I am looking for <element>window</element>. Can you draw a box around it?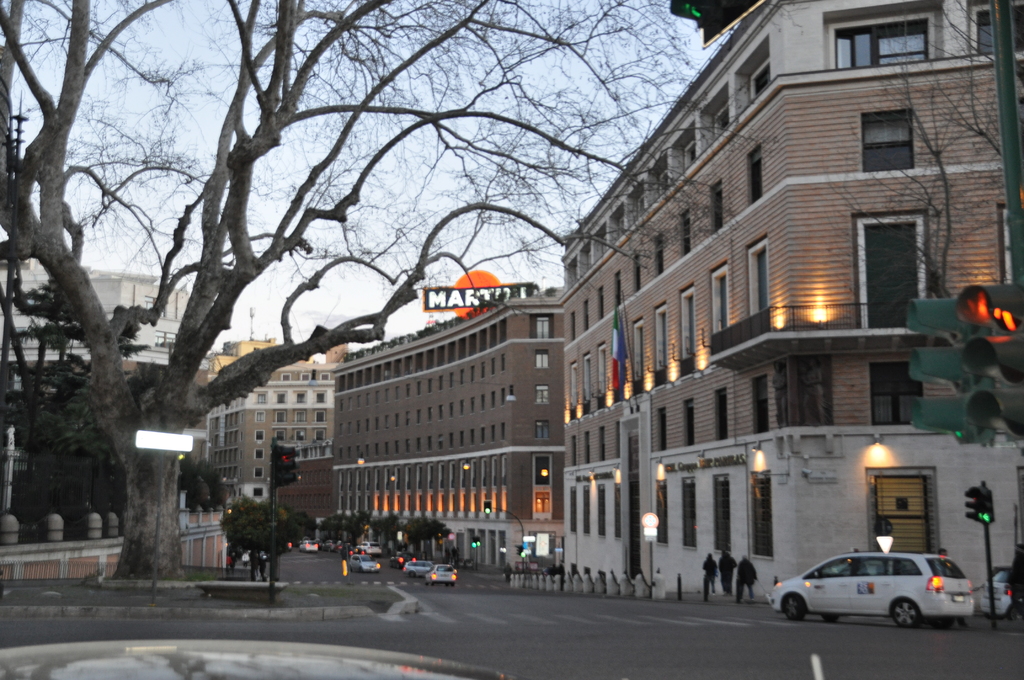
Sure, the bounding box is rect(300, 391, 307, 403).
